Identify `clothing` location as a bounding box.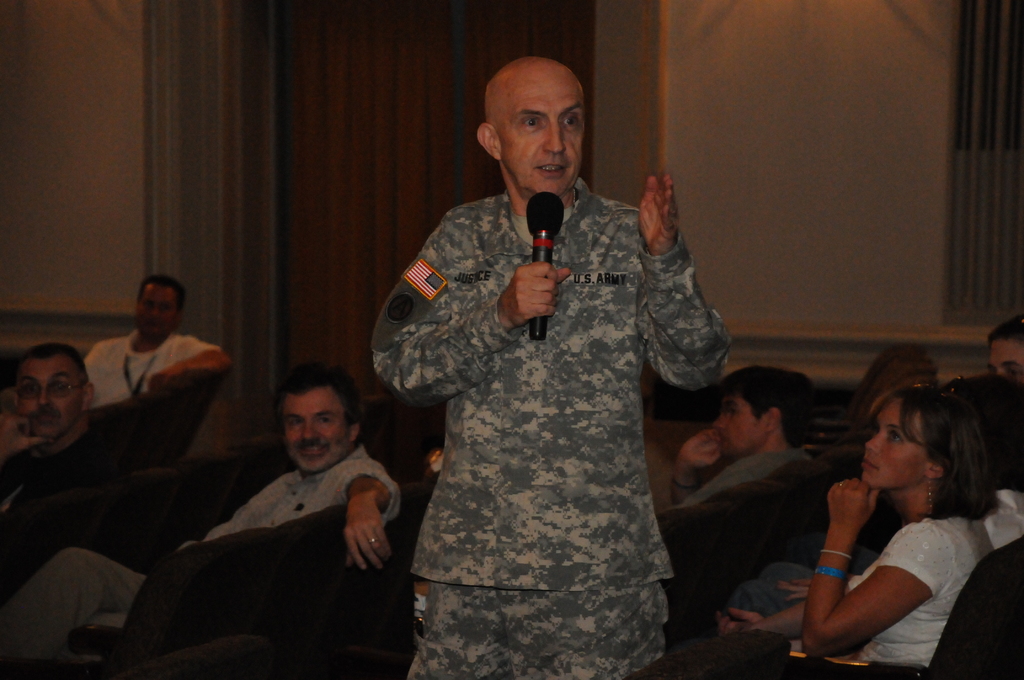
region(81, 330, 223, 392).
